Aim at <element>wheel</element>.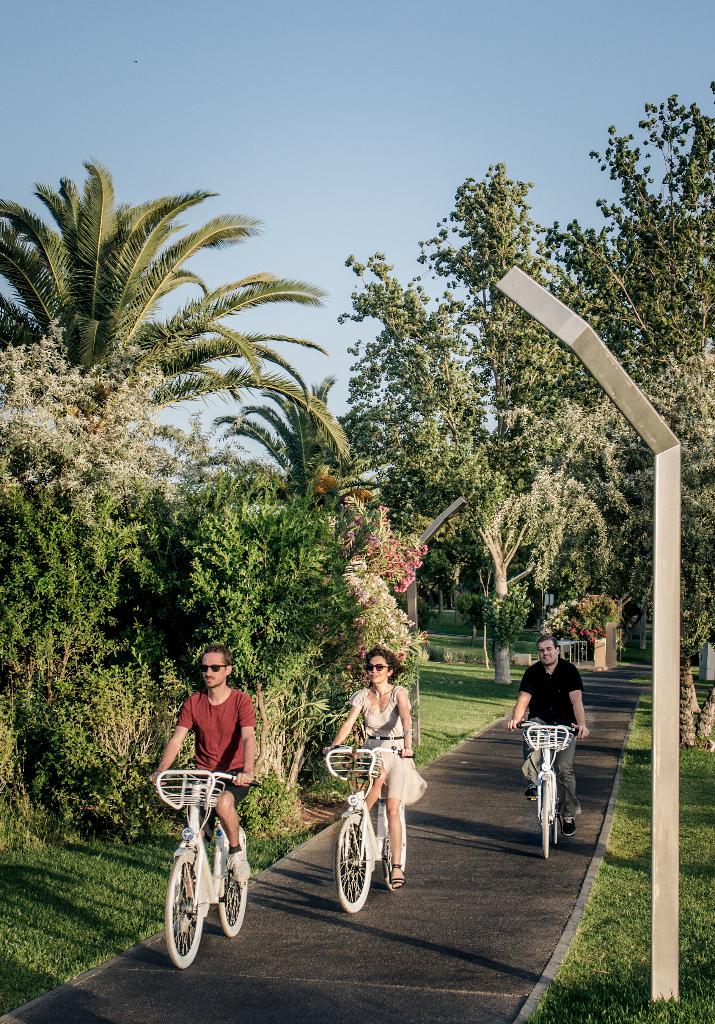
Aimed at (left=208, top=830, right=246, bottom=935).
